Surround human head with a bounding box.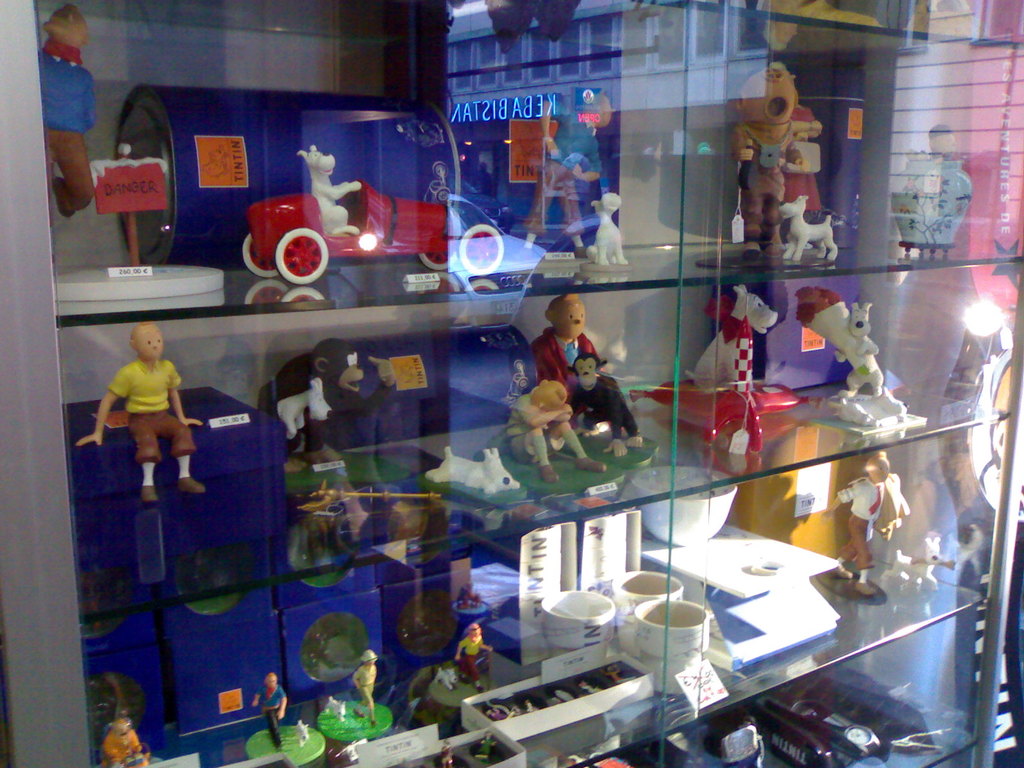
bbox=[266, 675, 281, 689].
